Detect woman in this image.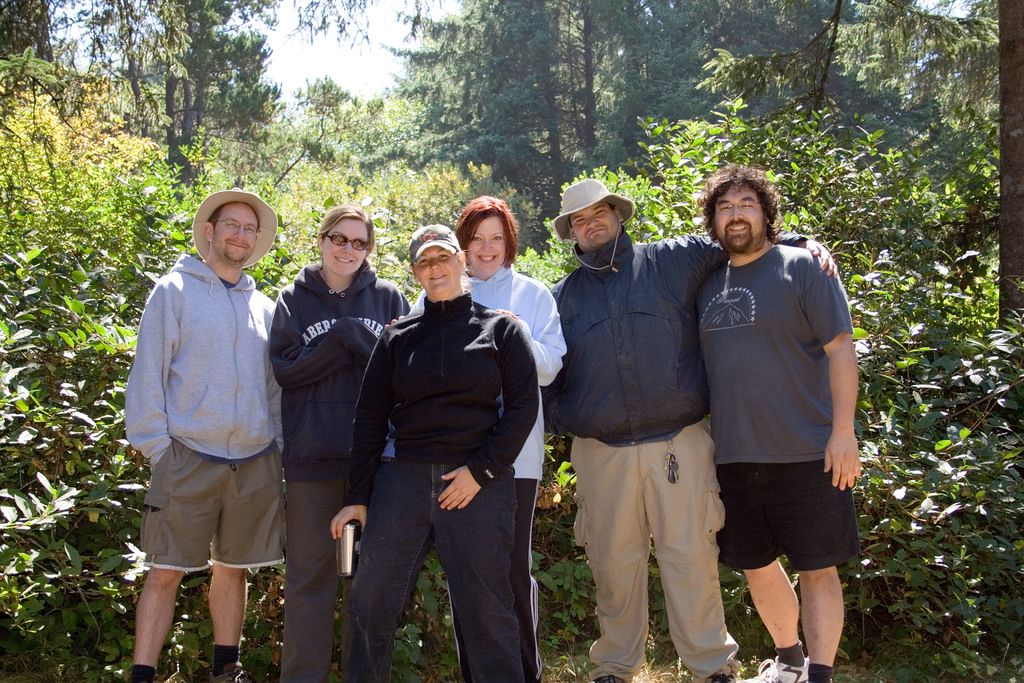
Detection: region(383, 194, 571, 682).
